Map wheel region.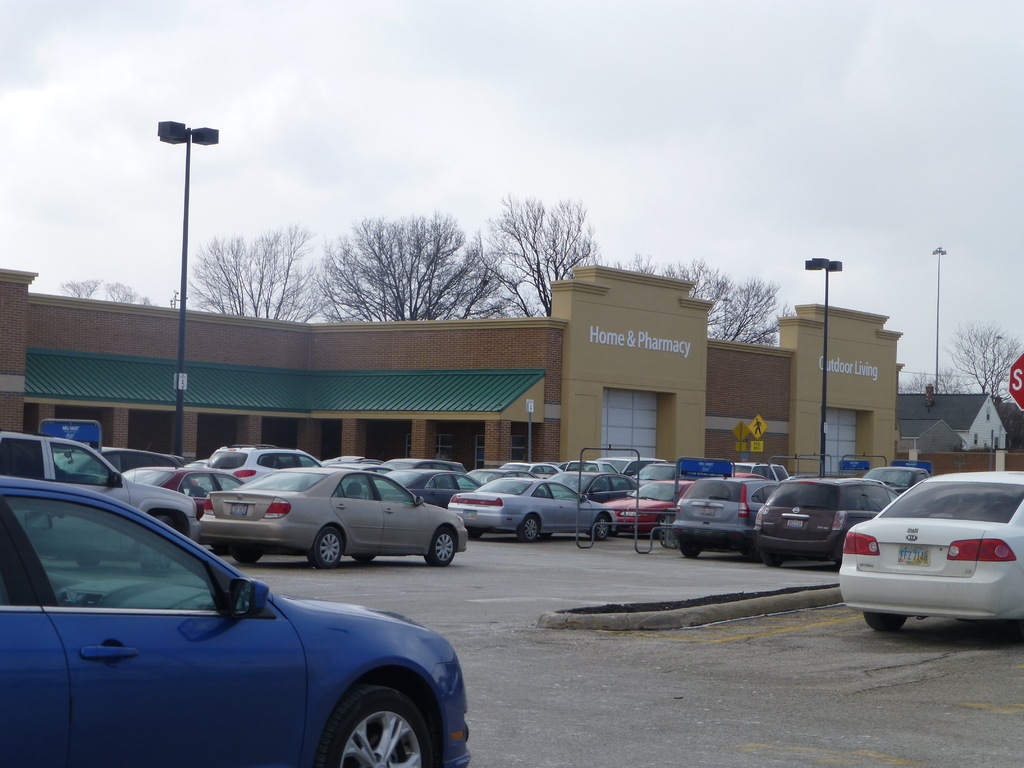
Mapped to rect(755, 556, 789, 569).
